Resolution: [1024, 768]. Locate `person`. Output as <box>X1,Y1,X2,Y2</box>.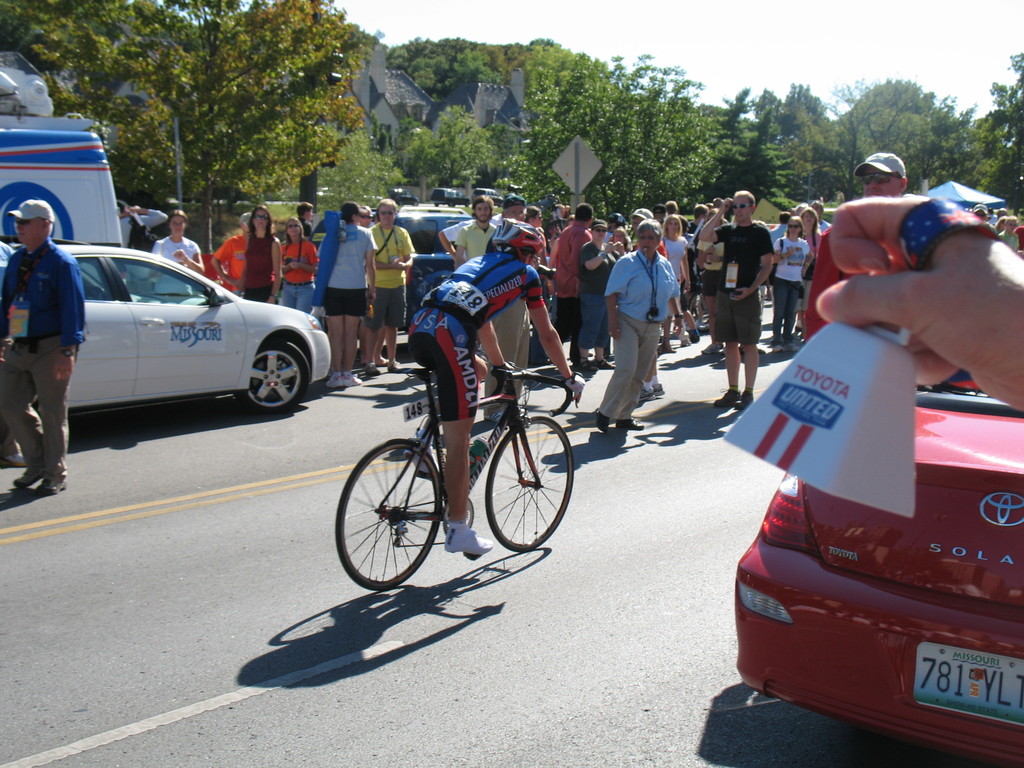
<box>799,148,902,341</box>.
